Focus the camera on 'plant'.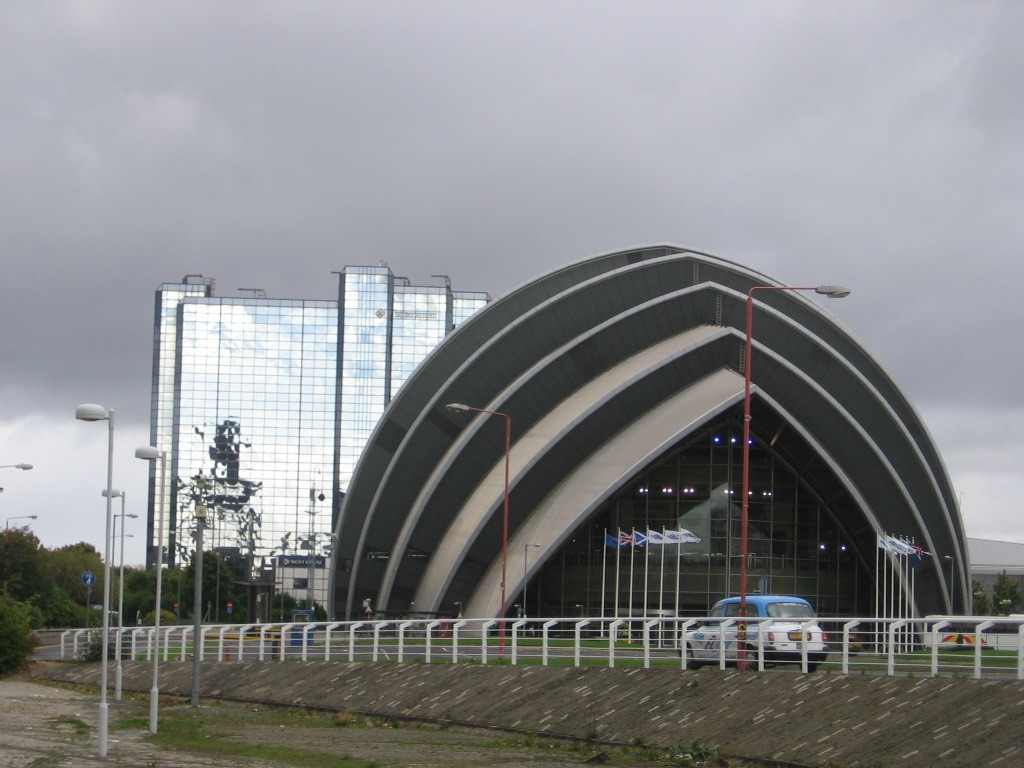
Focus region: 43:708:94:744.
